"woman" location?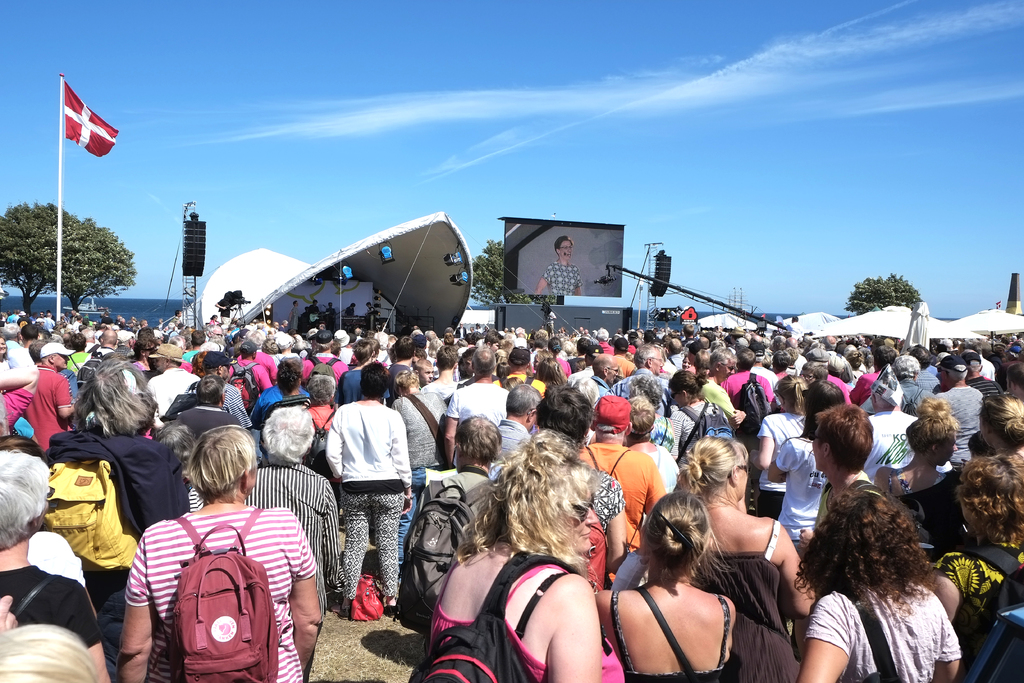
bbox=(324, 359, 413, 619)
